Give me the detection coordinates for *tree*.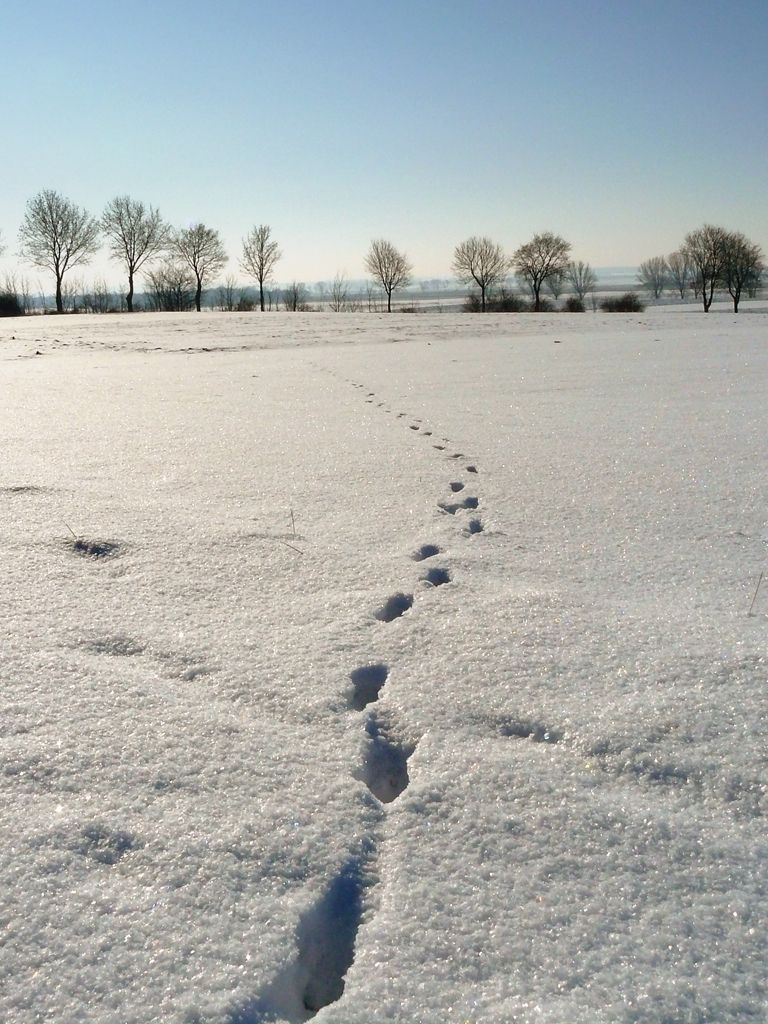
bbox=[175, 217, 228, 310].
